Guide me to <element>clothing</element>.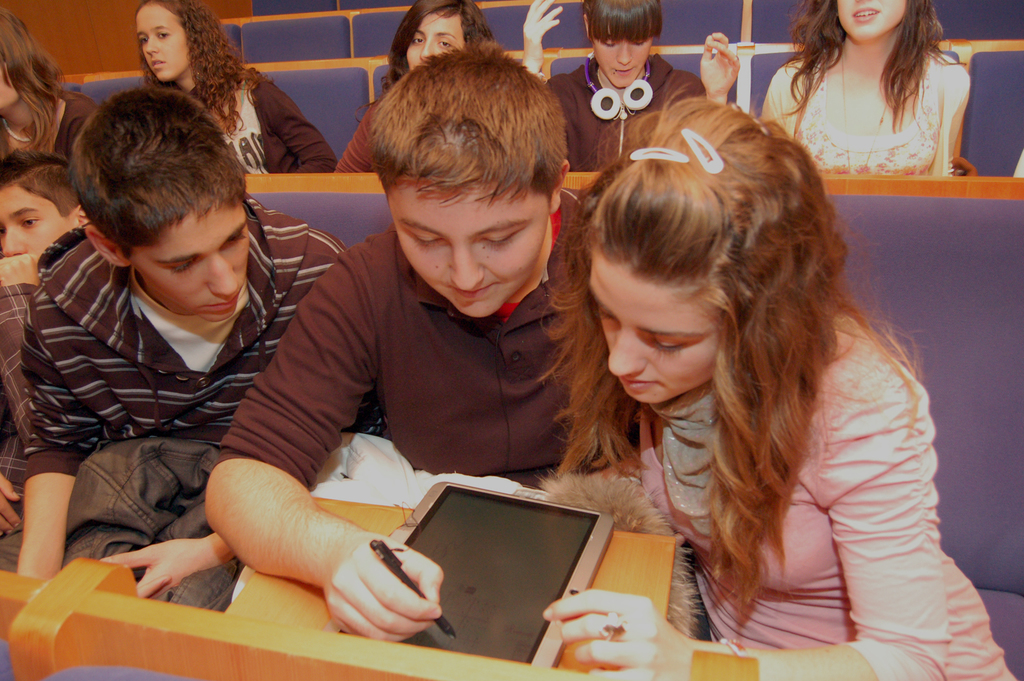
Guidance: bbox(8, 195, 330, 587).
